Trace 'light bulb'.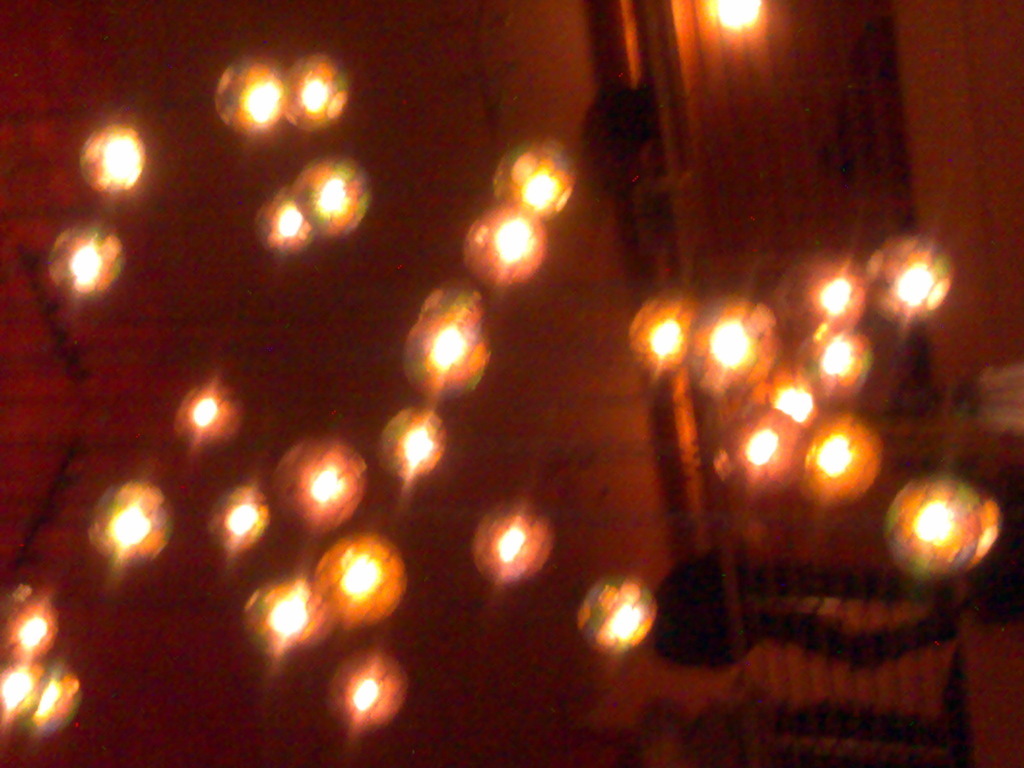
Traced to {"x1": 68, "y1": 244, "x2": 101, "y2": 286}.
